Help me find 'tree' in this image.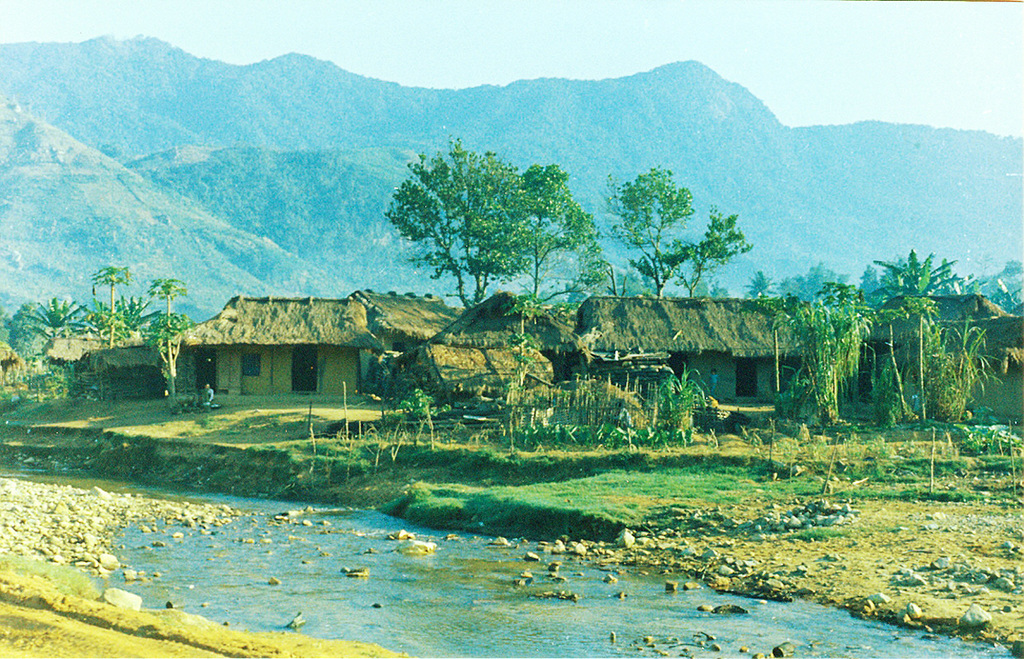
Found it: [96,269,136,358].
